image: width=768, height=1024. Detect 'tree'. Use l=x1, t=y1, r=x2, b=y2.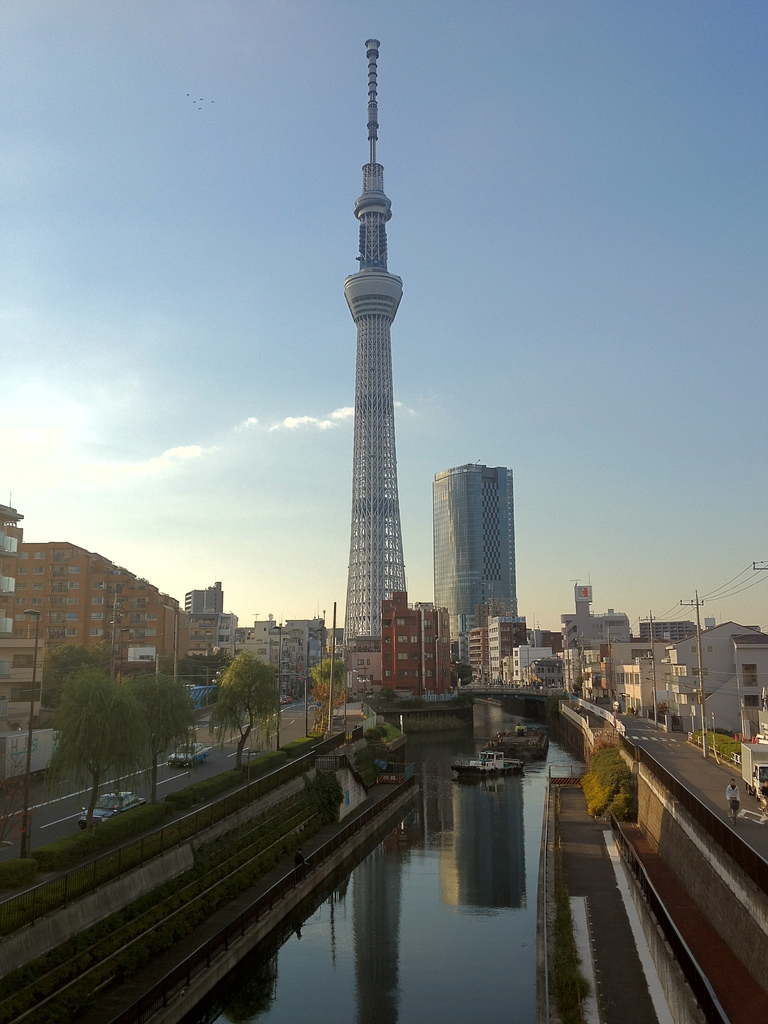
l=208, t=652, r=282, b=769.
